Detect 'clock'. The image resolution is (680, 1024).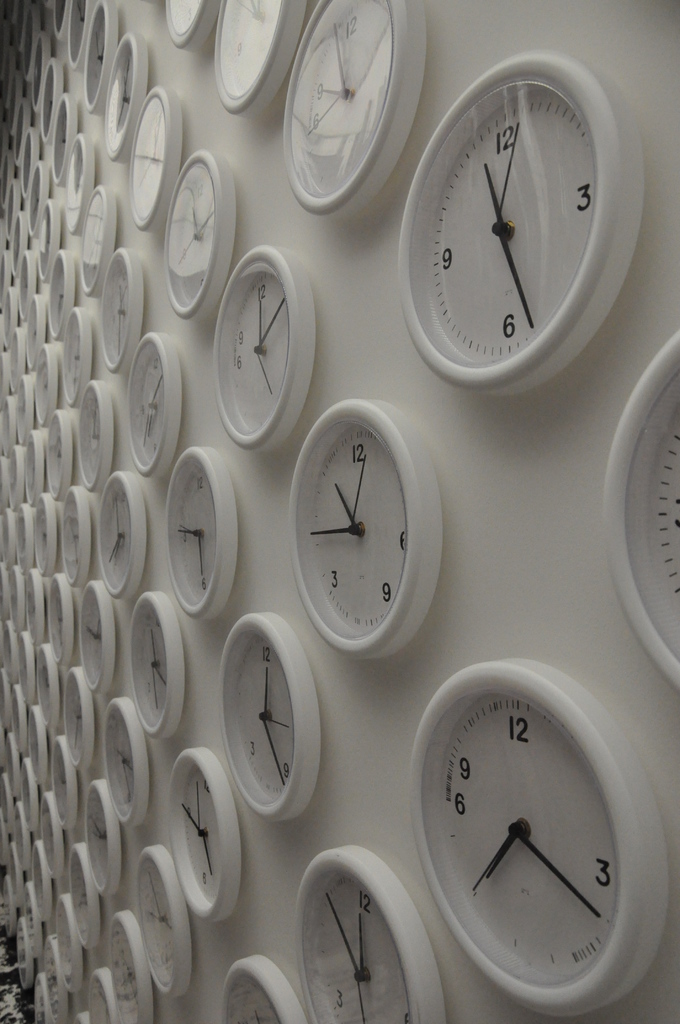
[103, 910, 158, 1023].
